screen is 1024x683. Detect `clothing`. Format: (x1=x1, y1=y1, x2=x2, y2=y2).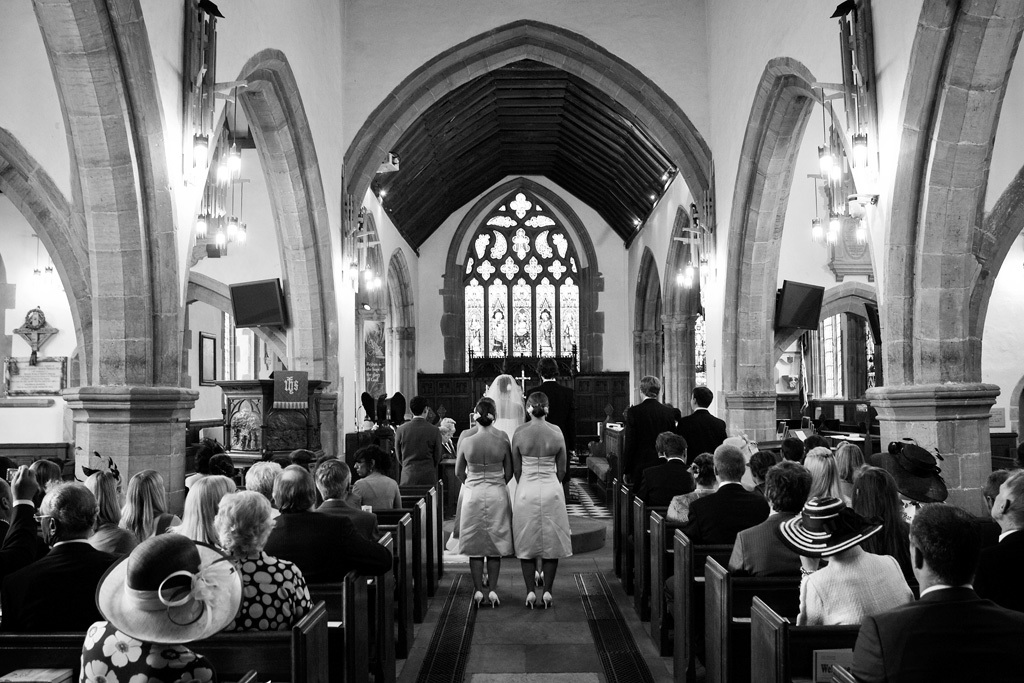
(x1=317, y1=497, x2=378, y2=534).
